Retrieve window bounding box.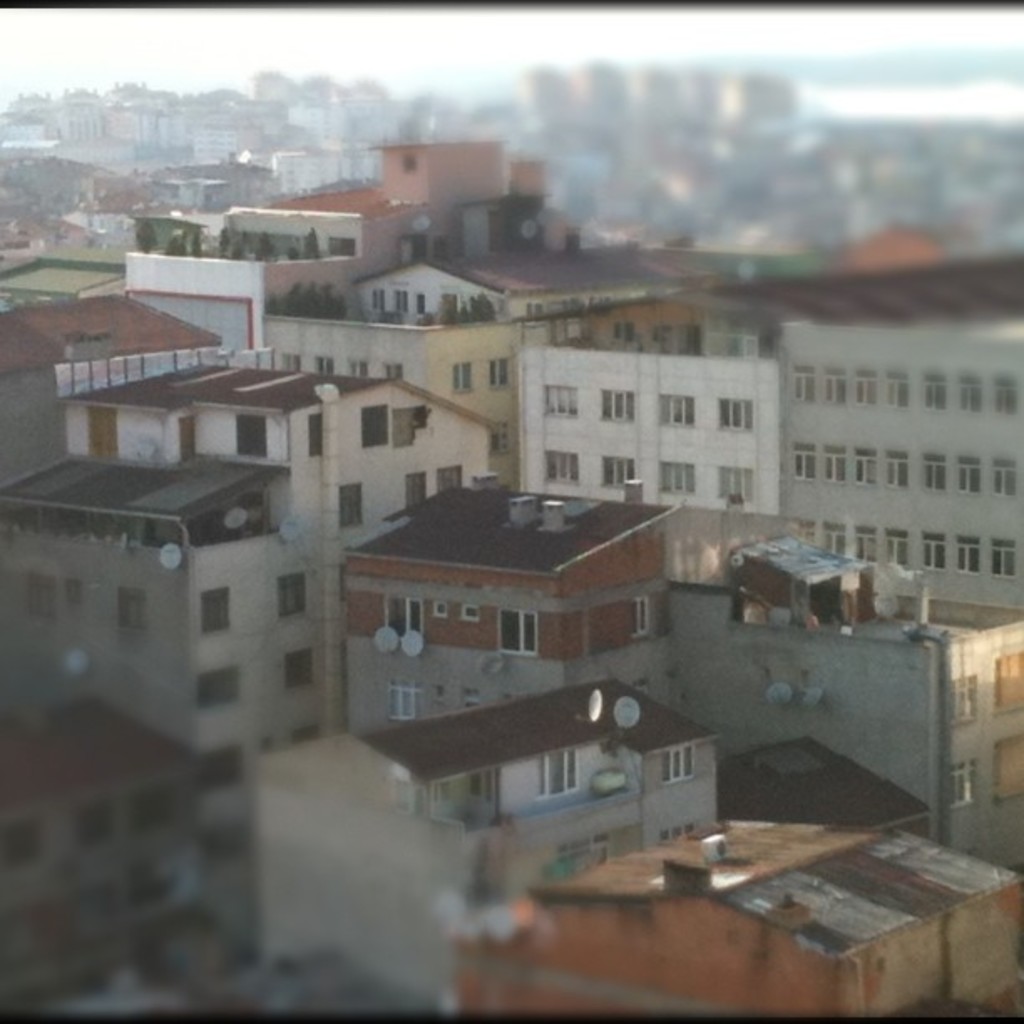
Bounding box: x1=120 y1=587 x2=144 y2=634.
